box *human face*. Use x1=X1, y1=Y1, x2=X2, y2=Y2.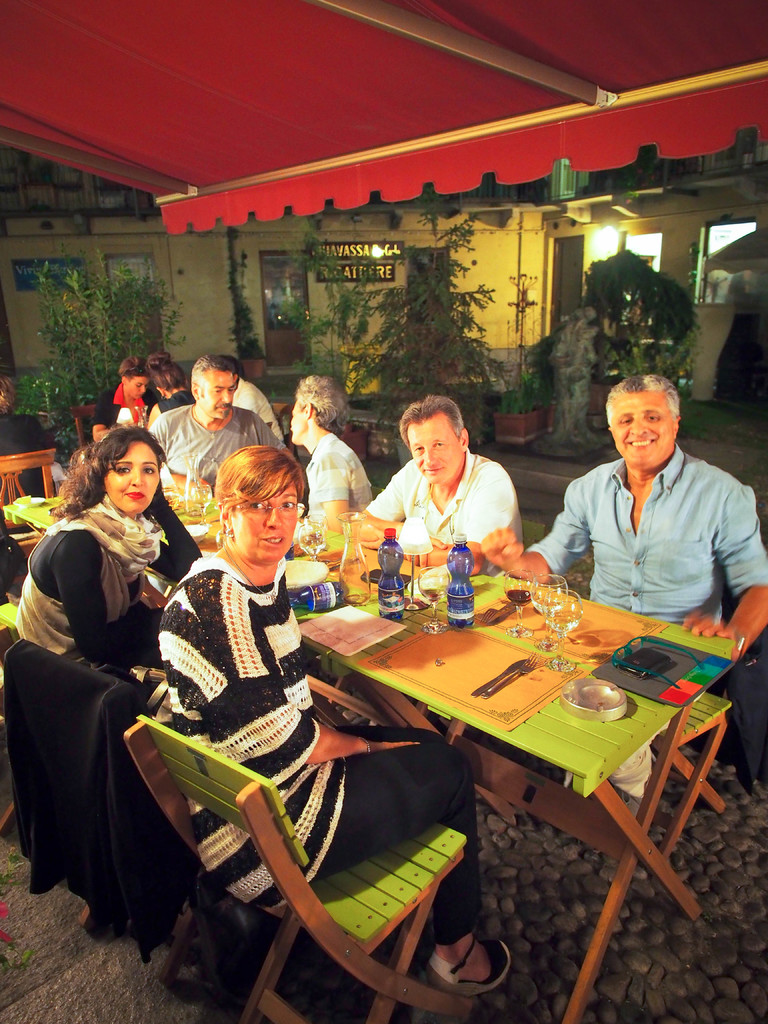
x1=406, y1=410, x2=465, y2=480.
